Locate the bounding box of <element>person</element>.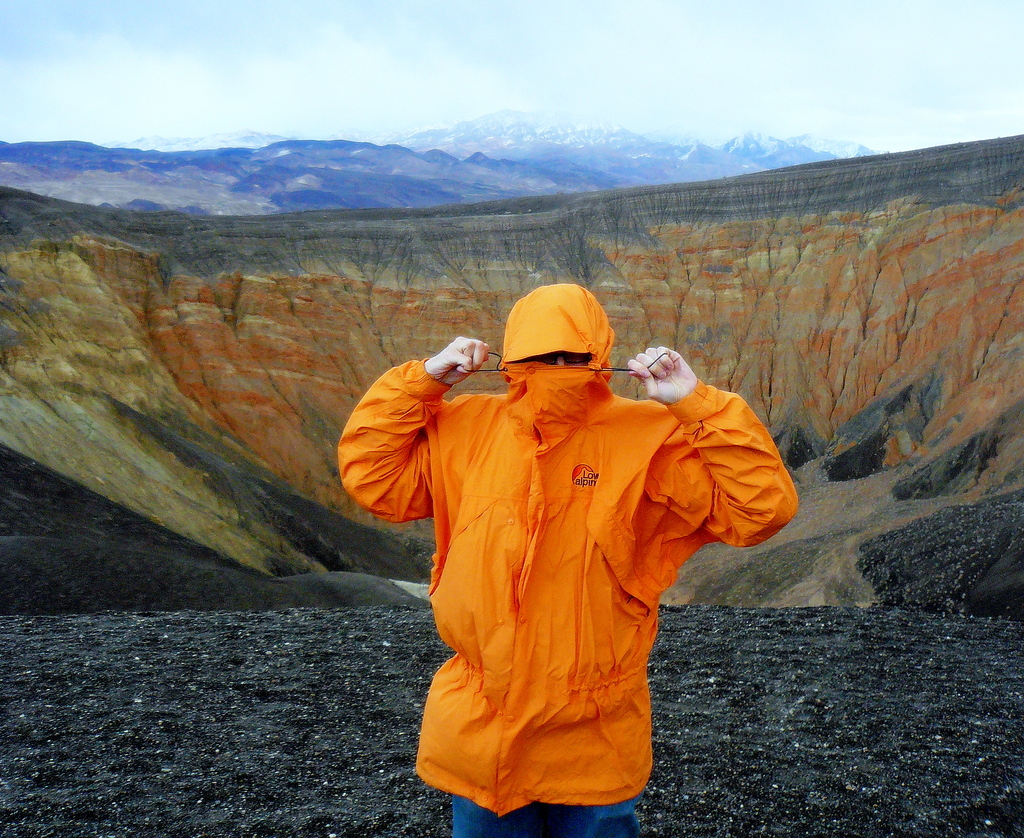
Bounding box: select_region(337, 280, 801, 837).
